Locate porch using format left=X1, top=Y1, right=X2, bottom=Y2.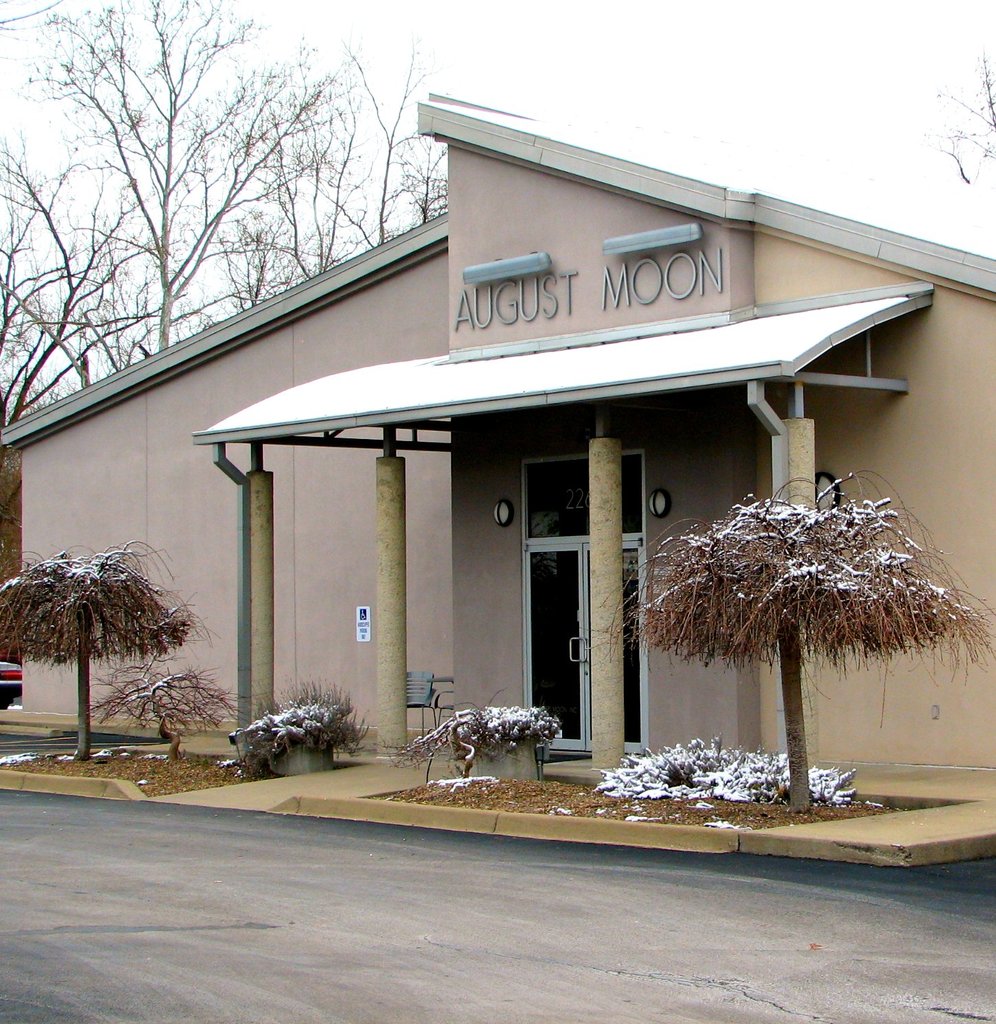
left=157, top=745, right=814, bottom=834.
